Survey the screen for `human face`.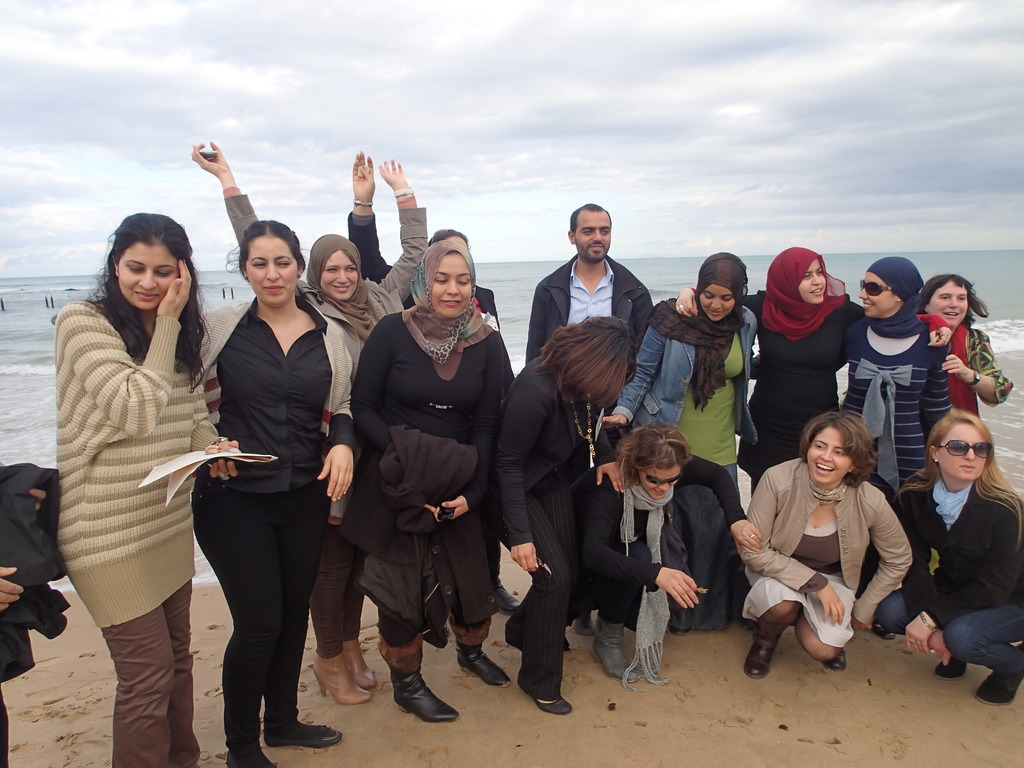
Survey found: BBox(698, 285, 736, 321).
